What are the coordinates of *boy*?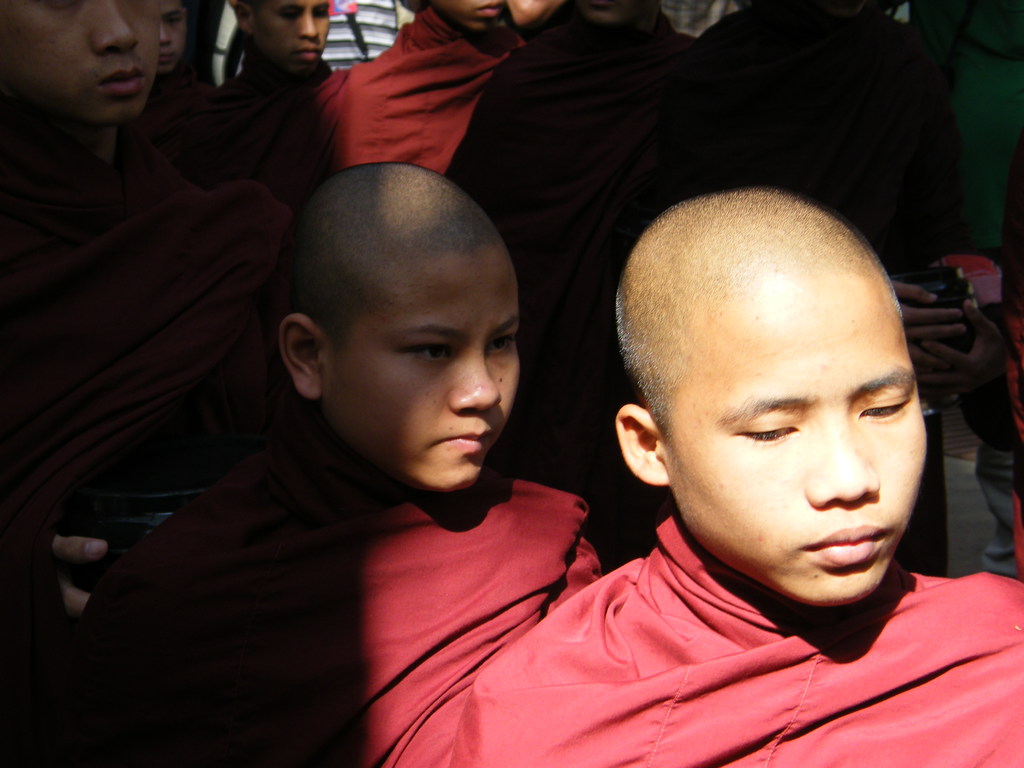
[x1=169, y1=0, x2=343, y2=176].
